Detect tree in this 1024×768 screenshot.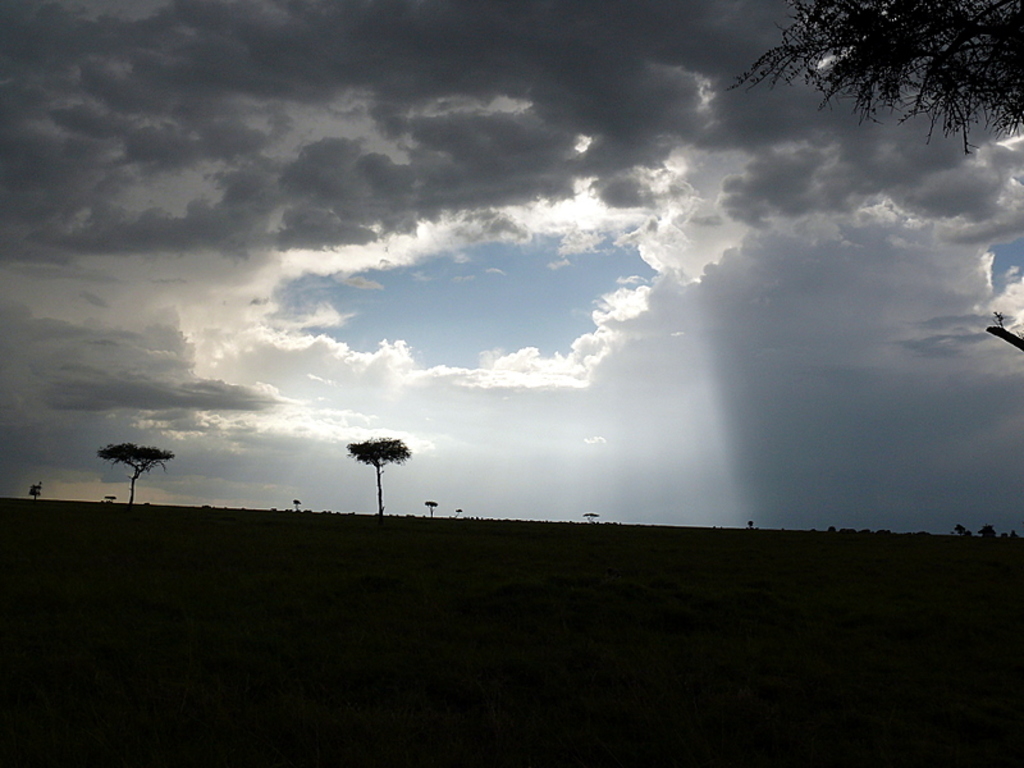
Detection: detection(724, 0, 1023, 154).
